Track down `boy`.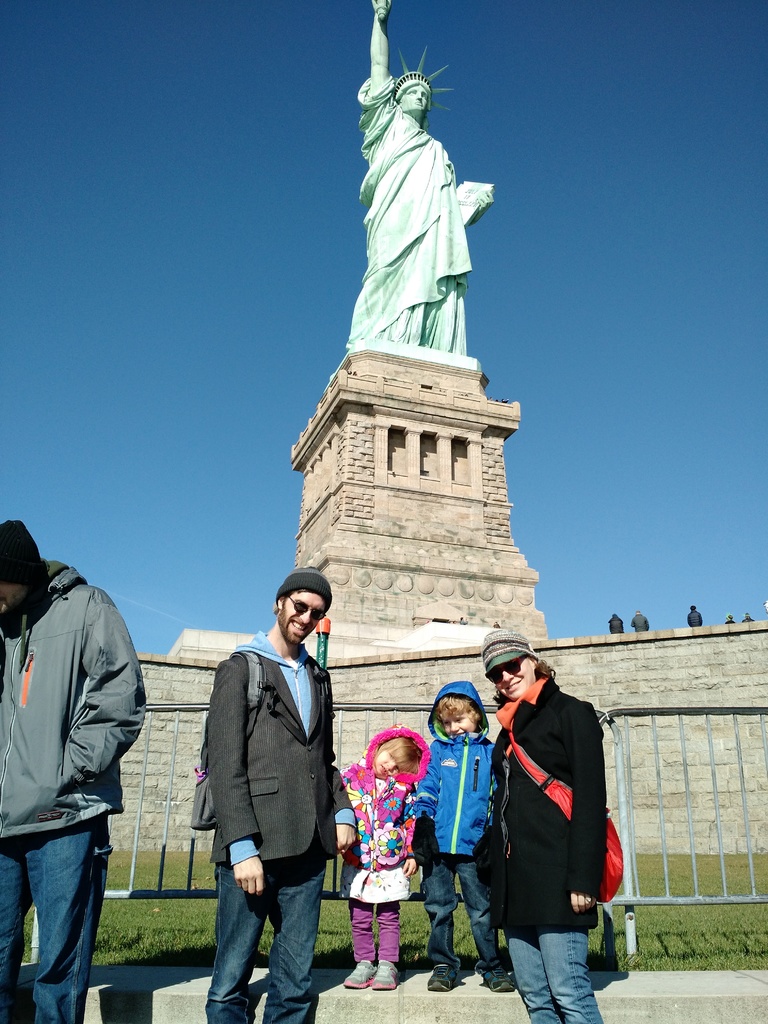
Tracked to 414/678/518/993.
